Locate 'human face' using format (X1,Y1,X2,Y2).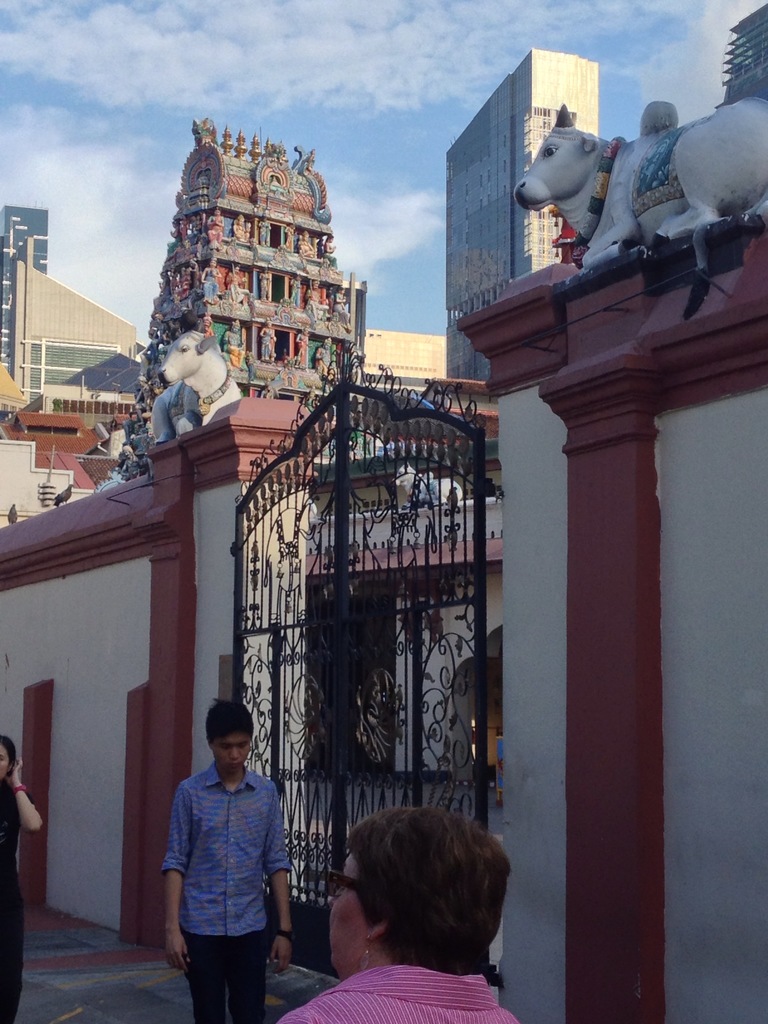
(325,844,376,970).
